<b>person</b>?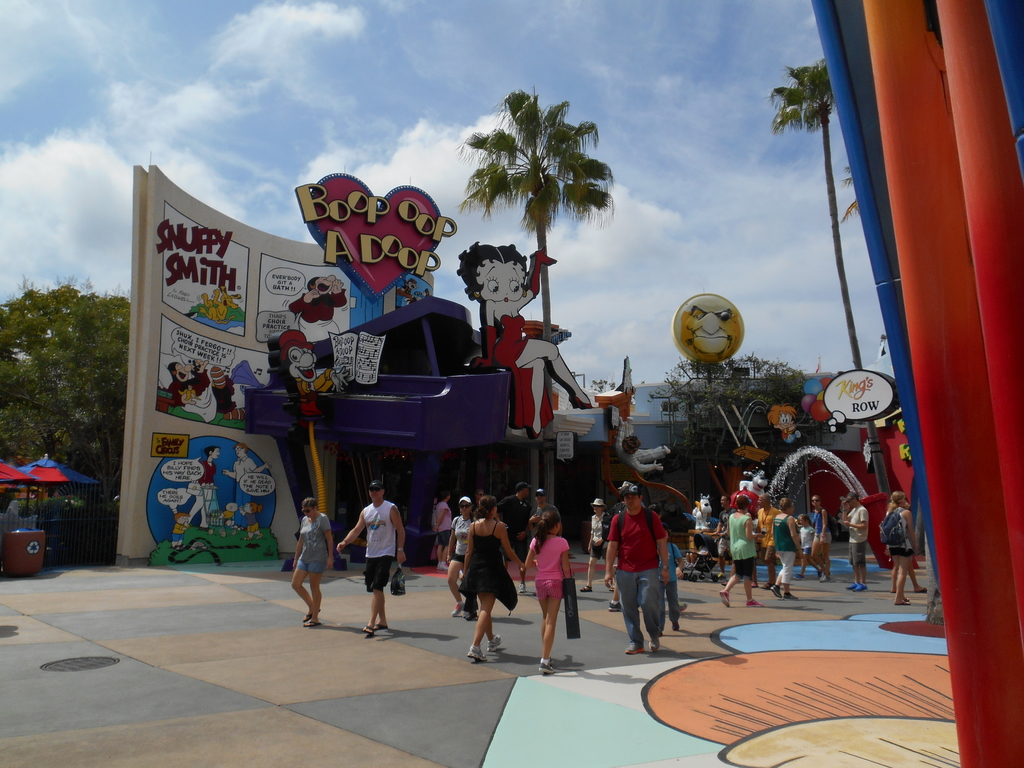
x1=836, y1=488, x2=865, y2=592
